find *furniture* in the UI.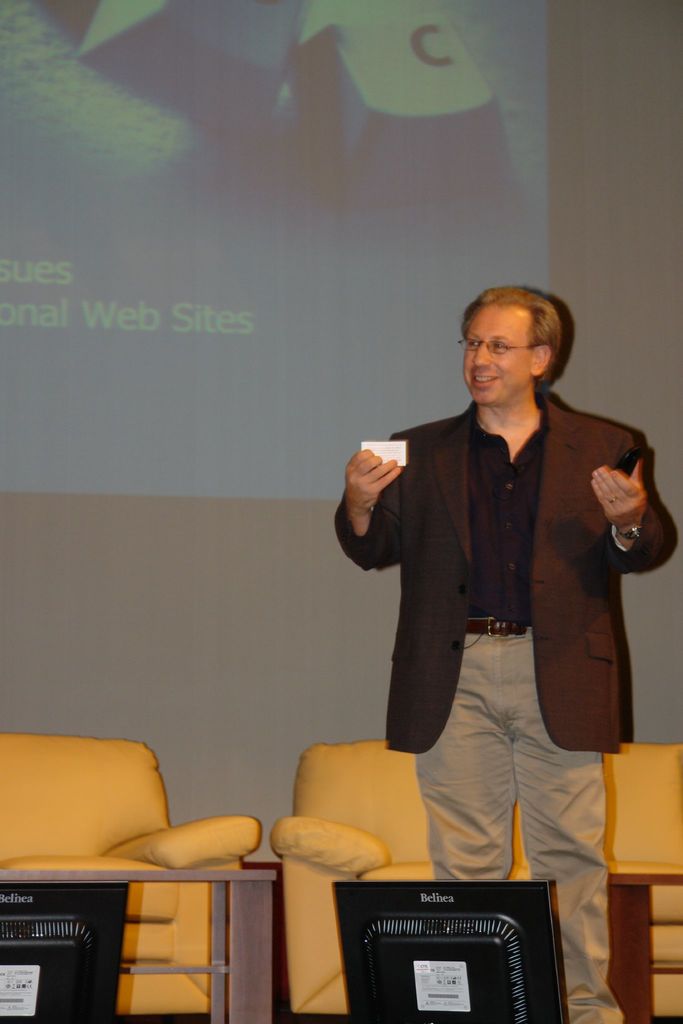
UI element at [x1=270, y1=741, x2=682, y2=1023].
